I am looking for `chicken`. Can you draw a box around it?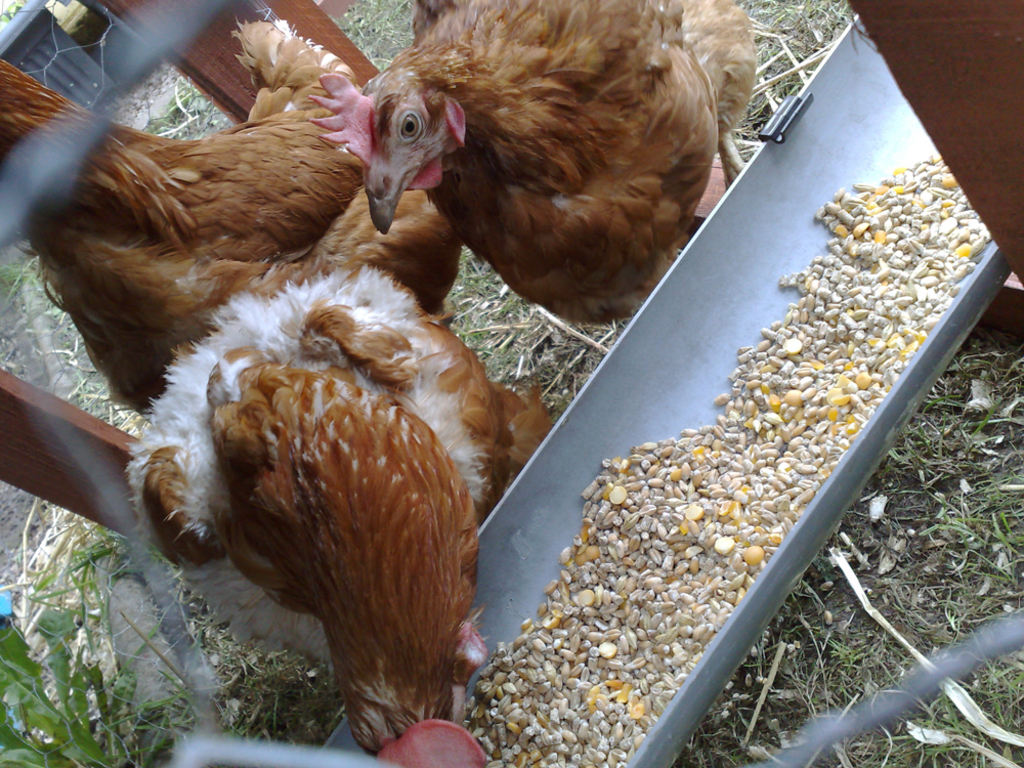
Sure, the bounding box is <box>128,266,554,767</box>.
